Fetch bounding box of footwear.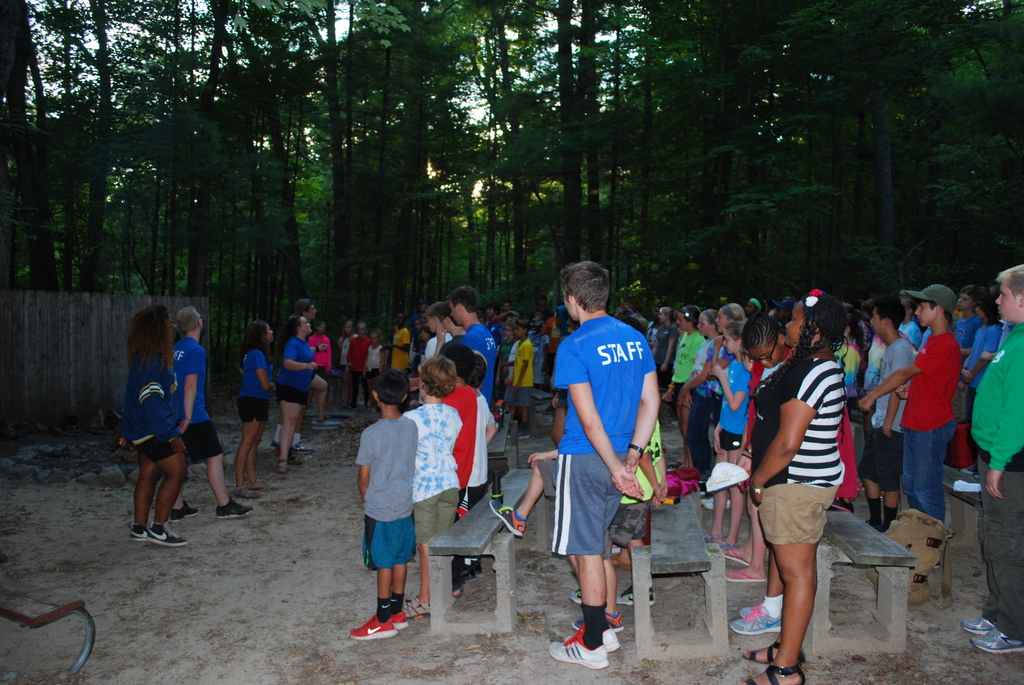
Bbox: [728, 606, 782, 636].
